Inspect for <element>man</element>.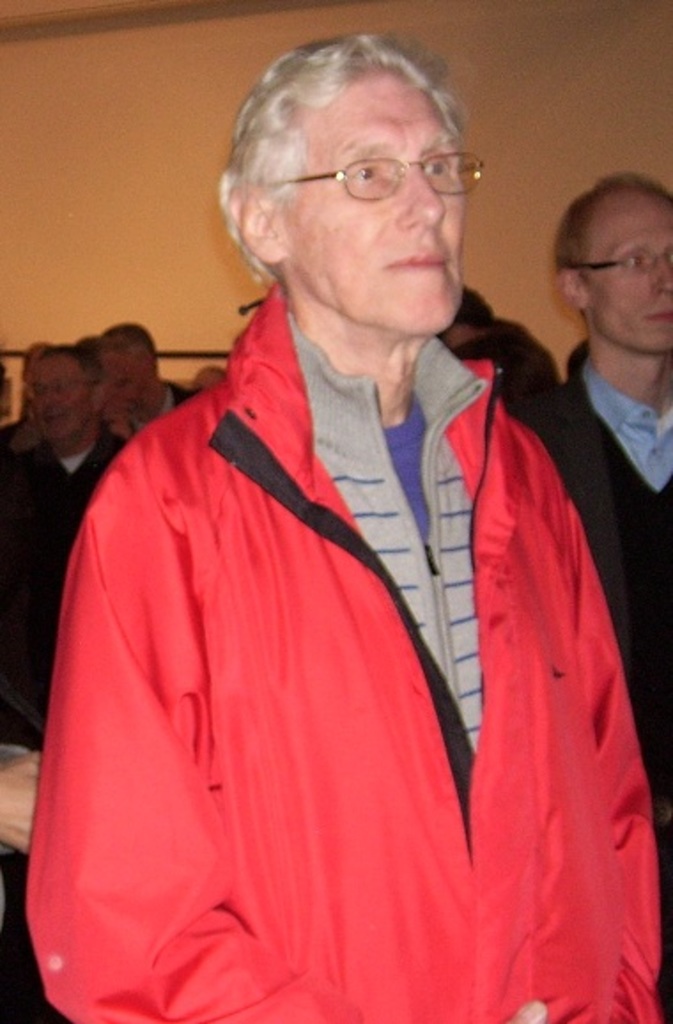
Inspection: <box>9,78,672,969</box>.
